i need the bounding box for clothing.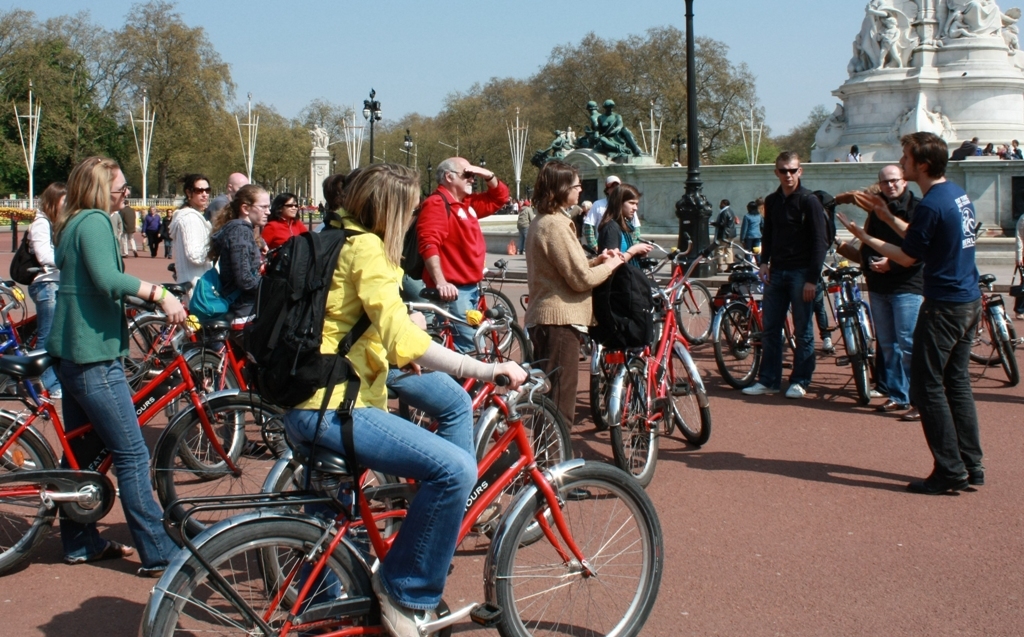
Here it is: select_region(144, 204, 158, 248).
